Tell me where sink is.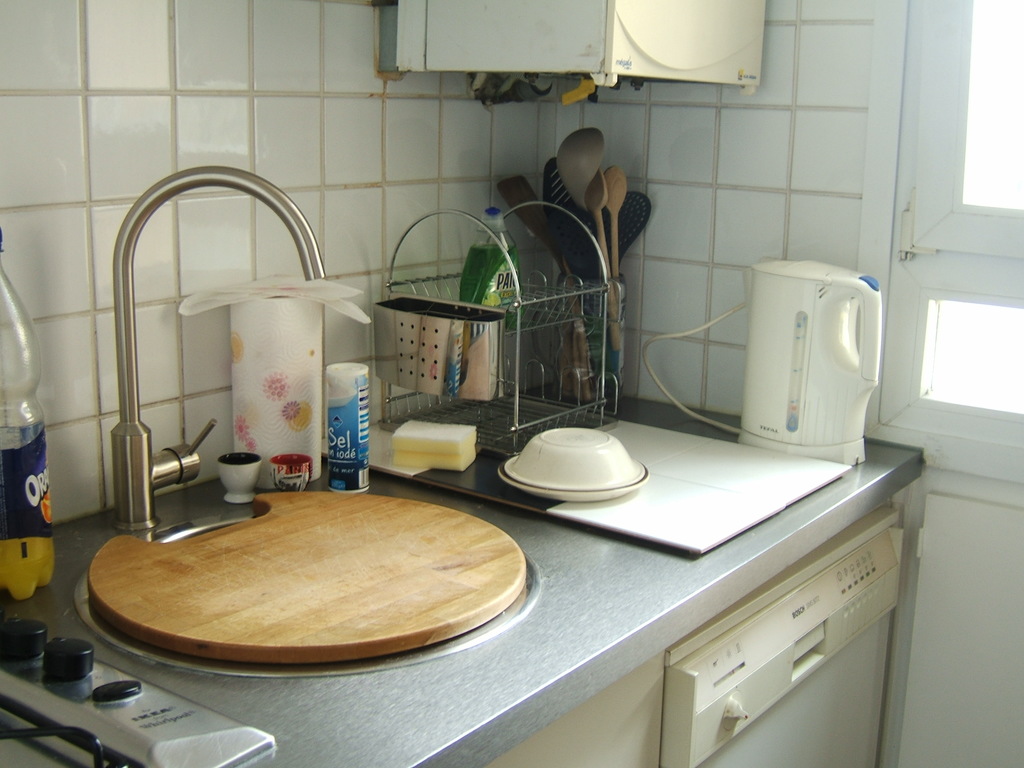
sink is at rect(68, 163, 546, 683).
